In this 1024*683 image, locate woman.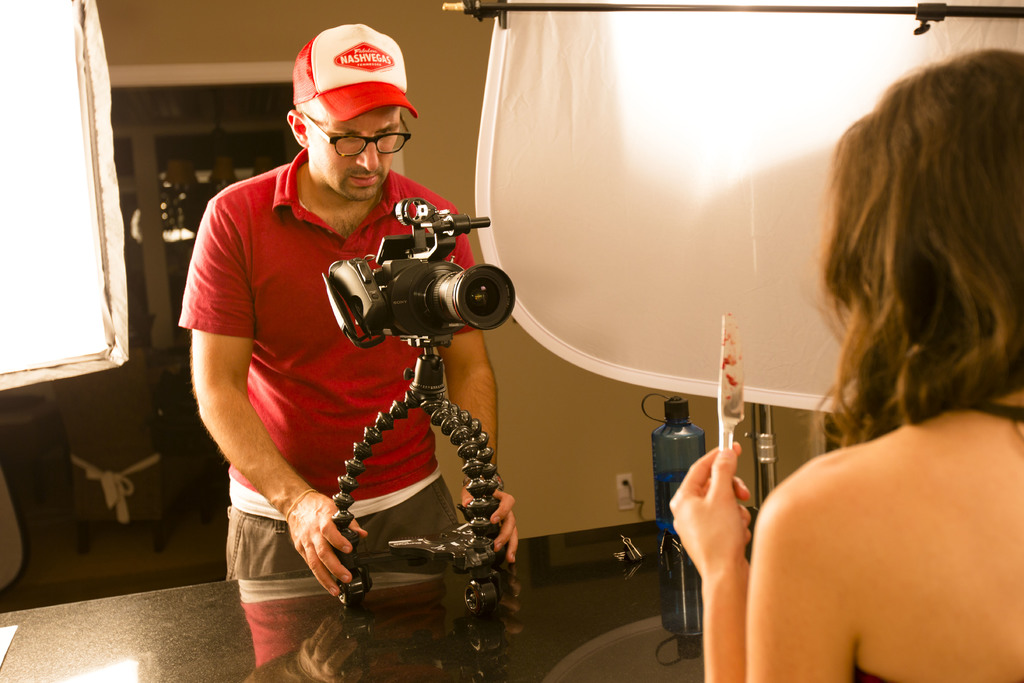
Bounding box: x1=770, y1=58, x2=1023, y2=648.
